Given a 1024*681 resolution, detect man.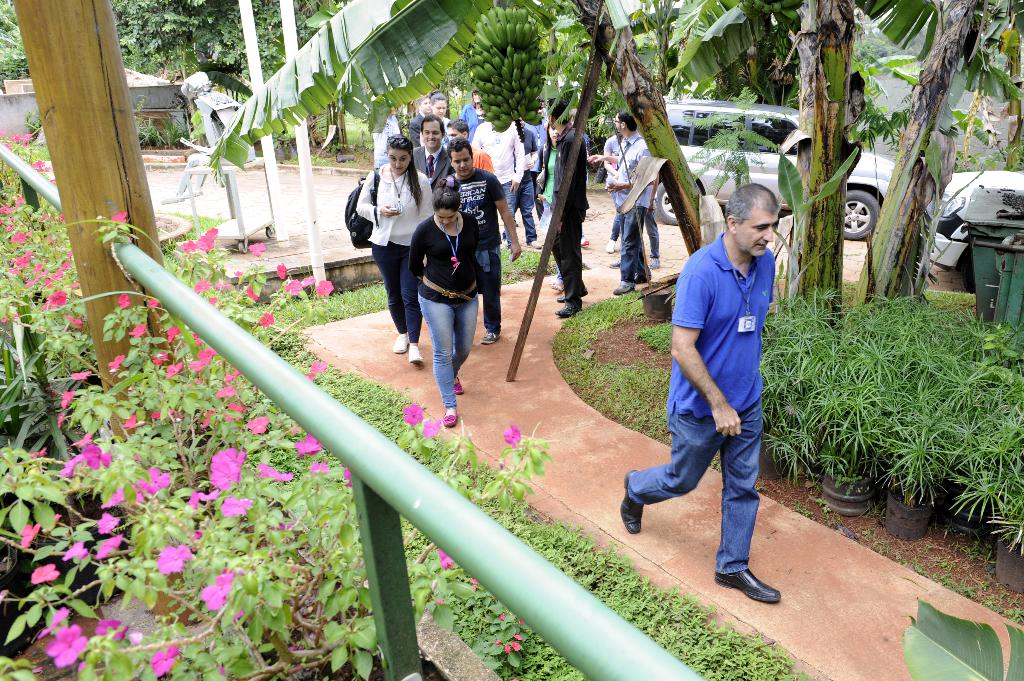
box=[639, 182, 800, 588].
